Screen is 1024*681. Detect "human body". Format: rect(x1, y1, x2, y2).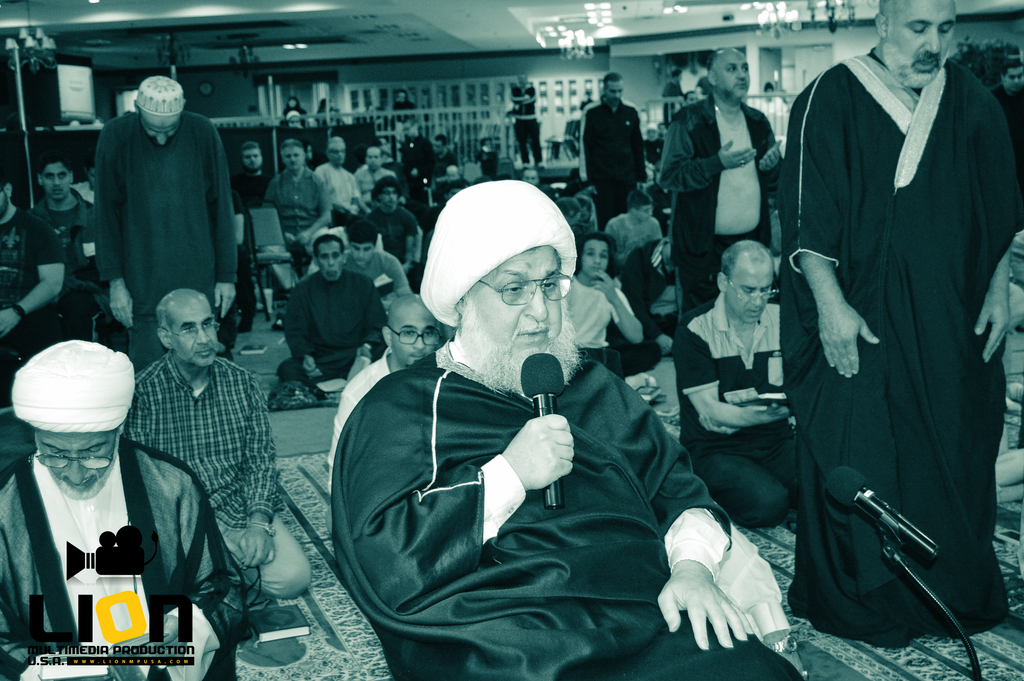
rect(262, 140, 330, 252).
